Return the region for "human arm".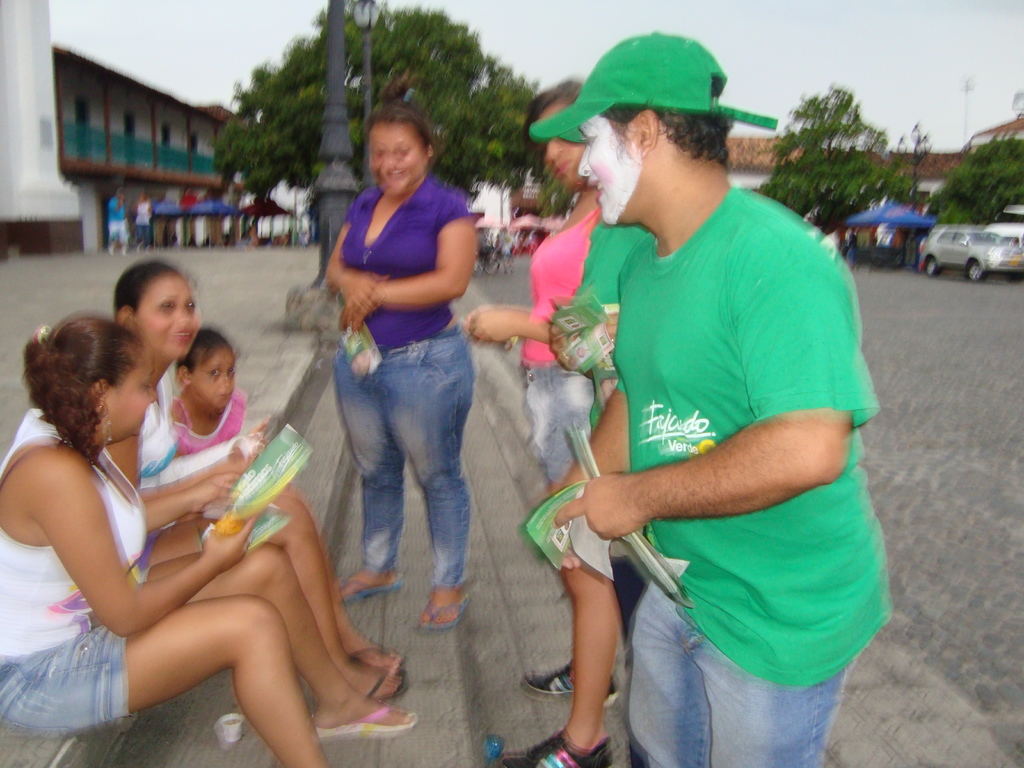
rect(340, 212, 491, 335).
